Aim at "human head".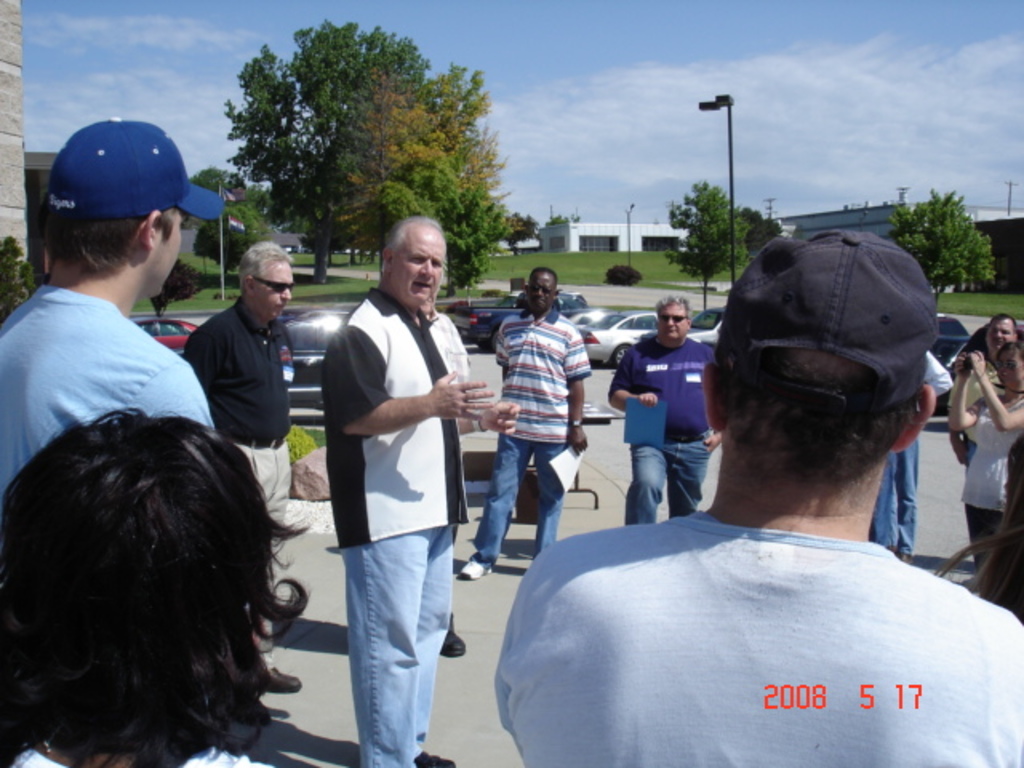
Aimed at BBox(707, 226, 936, 514).
